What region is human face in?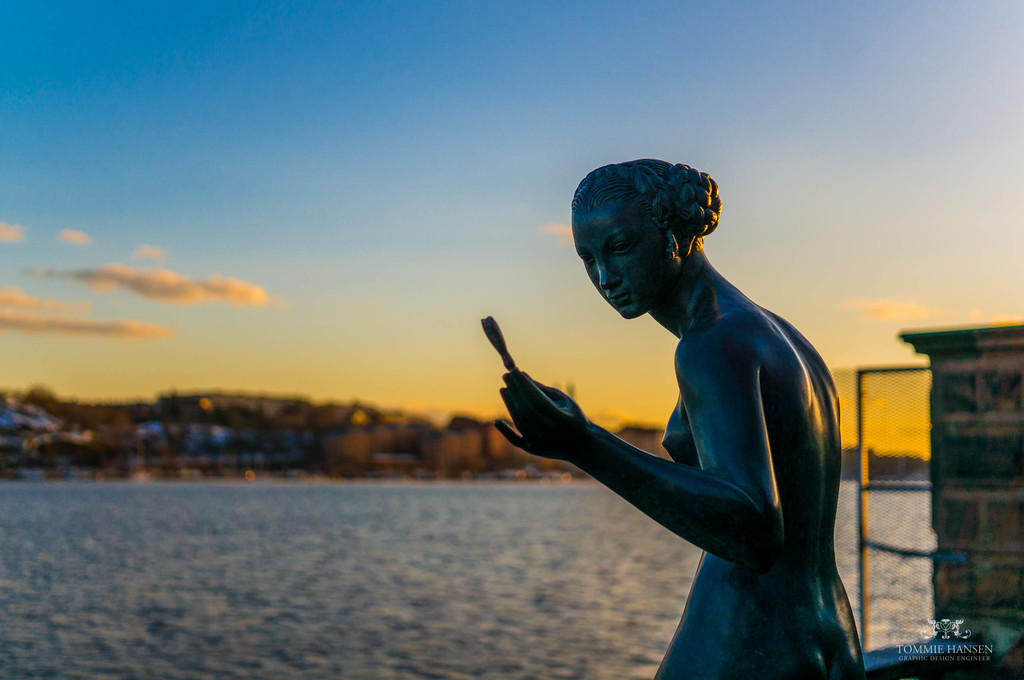
{"left": 576, "top": 207, "right": 671, "bottom": 324}.
